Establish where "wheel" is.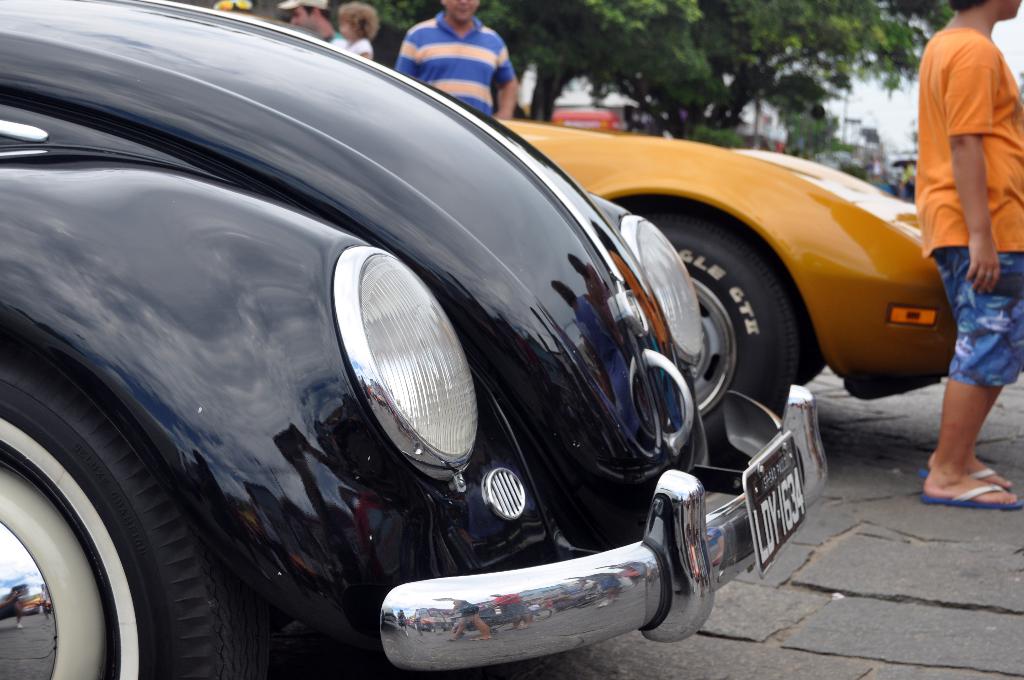
Established at (657, 219, 799, 462).
